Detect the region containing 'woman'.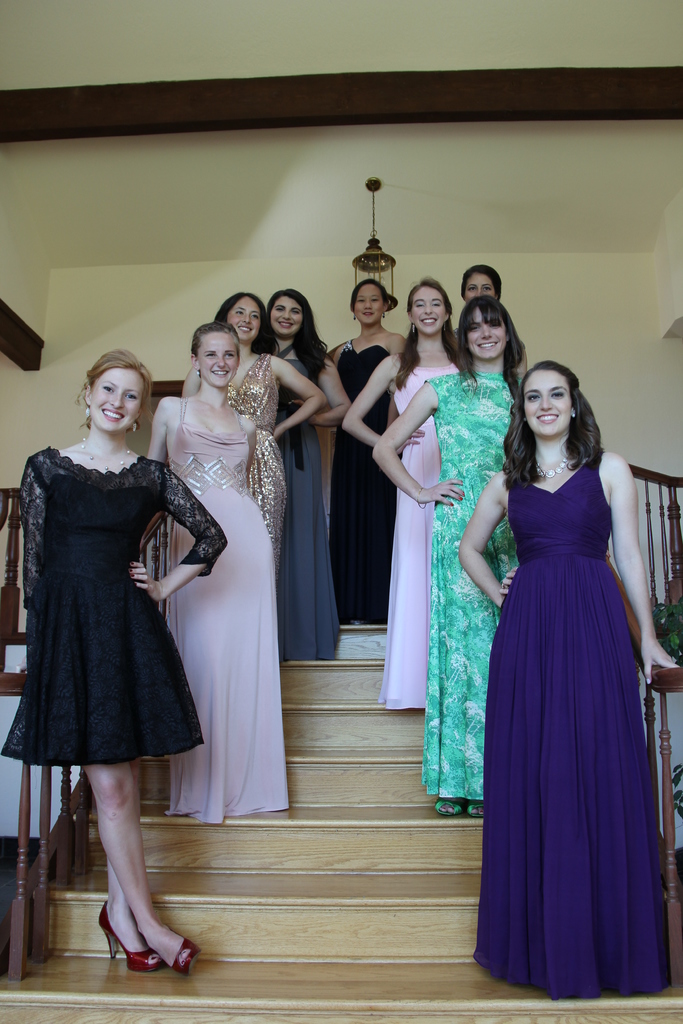
crop(325, 279, 406, 627).
